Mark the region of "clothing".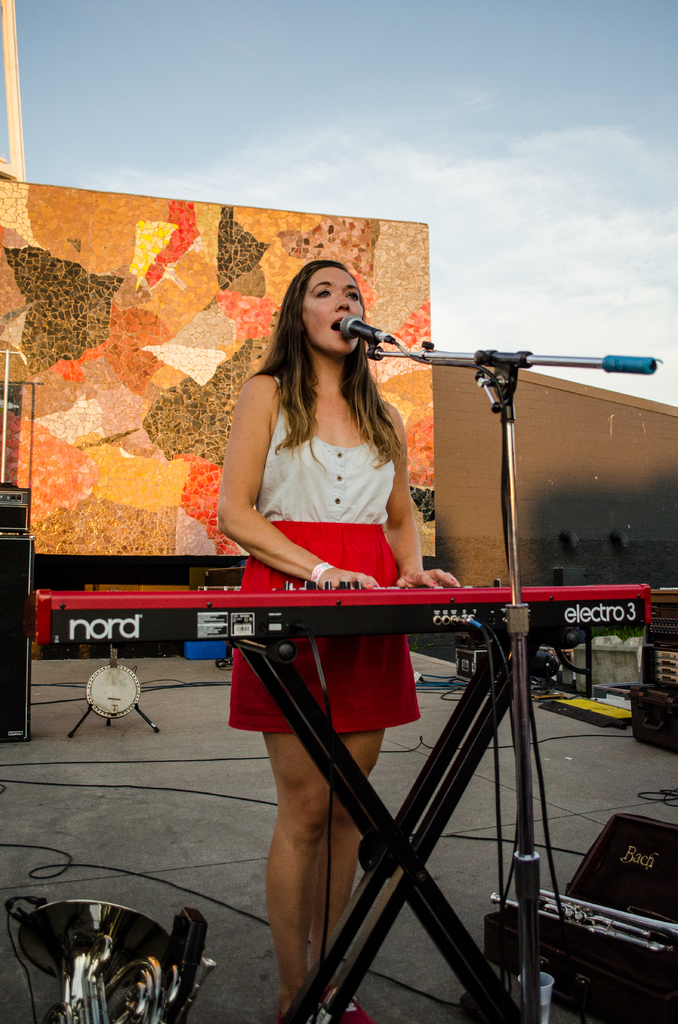
Region: Rect(222, 406, 423, 730).
